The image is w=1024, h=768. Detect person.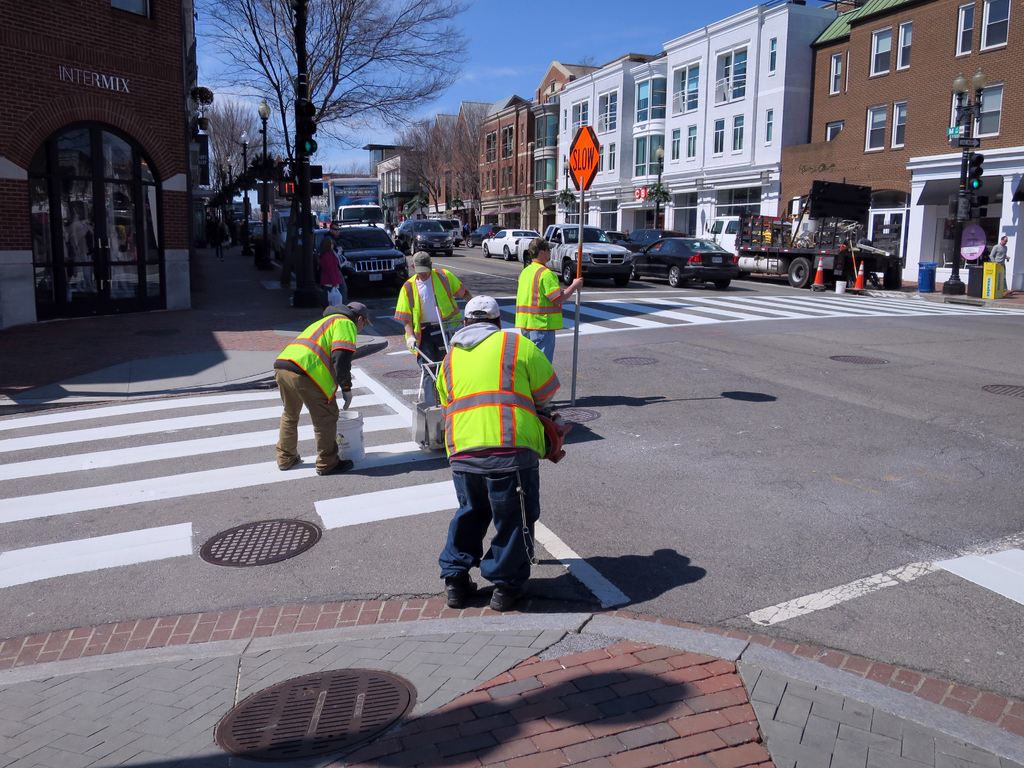
Detection: <region>321, 222, 350, 273</region>.
